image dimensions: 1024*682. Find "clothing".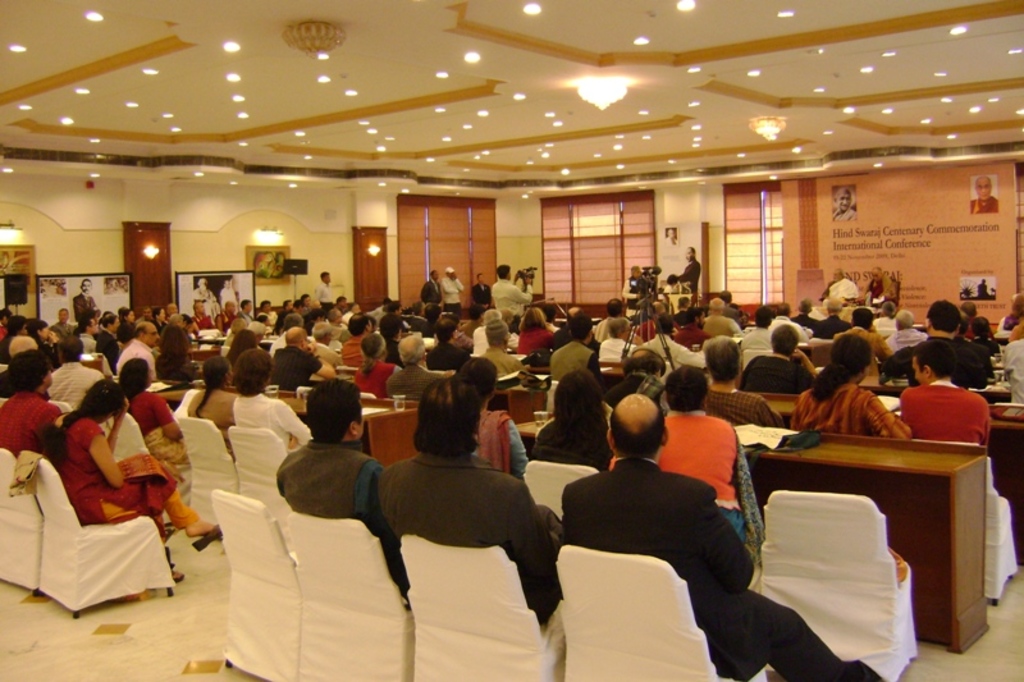
<region>797, 377, 906, 438</region>.
